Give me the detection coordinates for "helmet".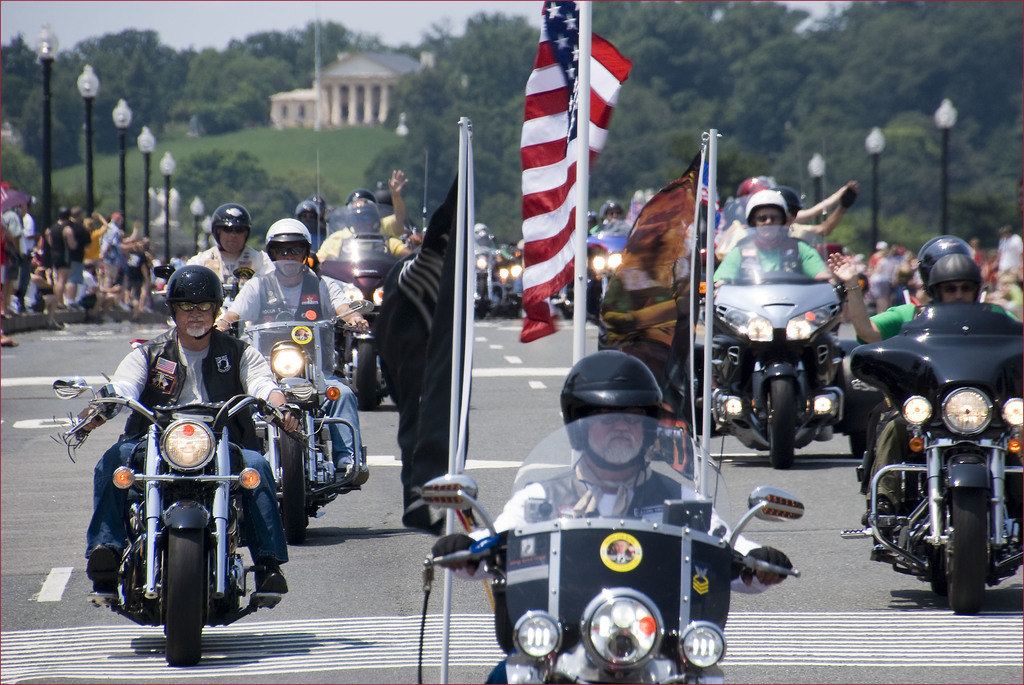
box=[267, 219, 316, 290].
